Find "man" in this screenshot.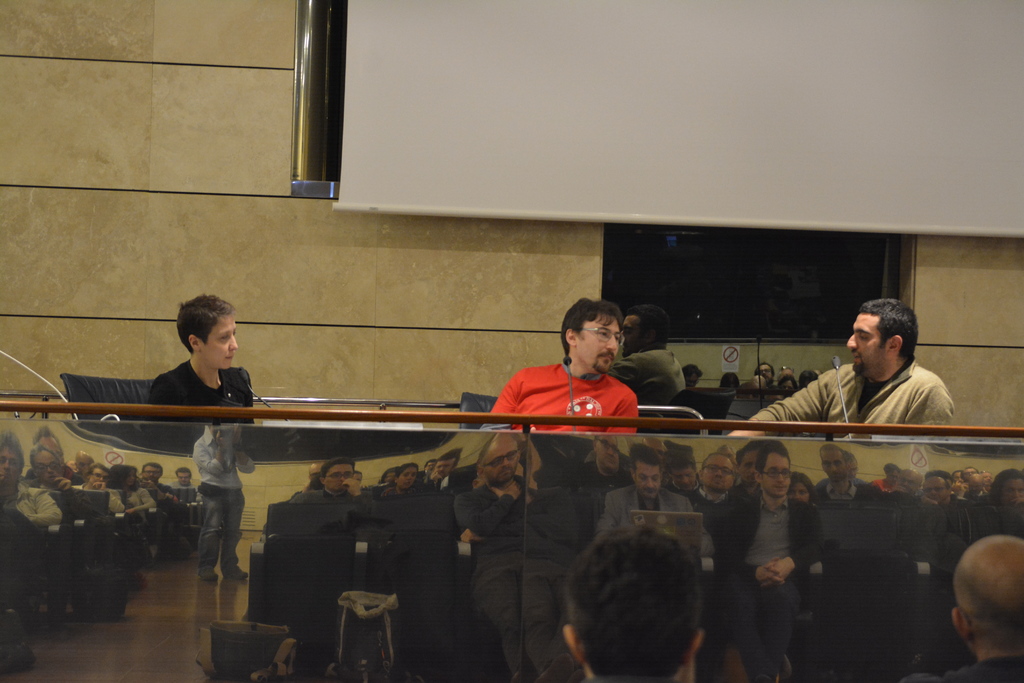
The bounding box for "man" is l=950, t=539, r=1023, b=682.
